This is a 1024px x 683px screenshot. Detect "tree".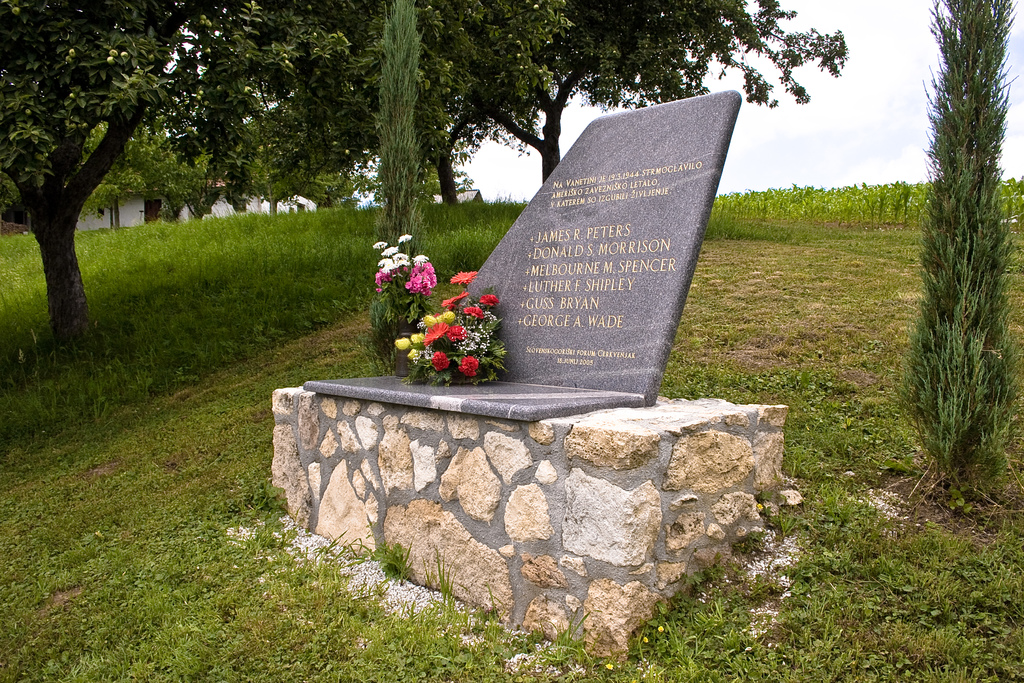
region(888, 0, 1018, 509).
